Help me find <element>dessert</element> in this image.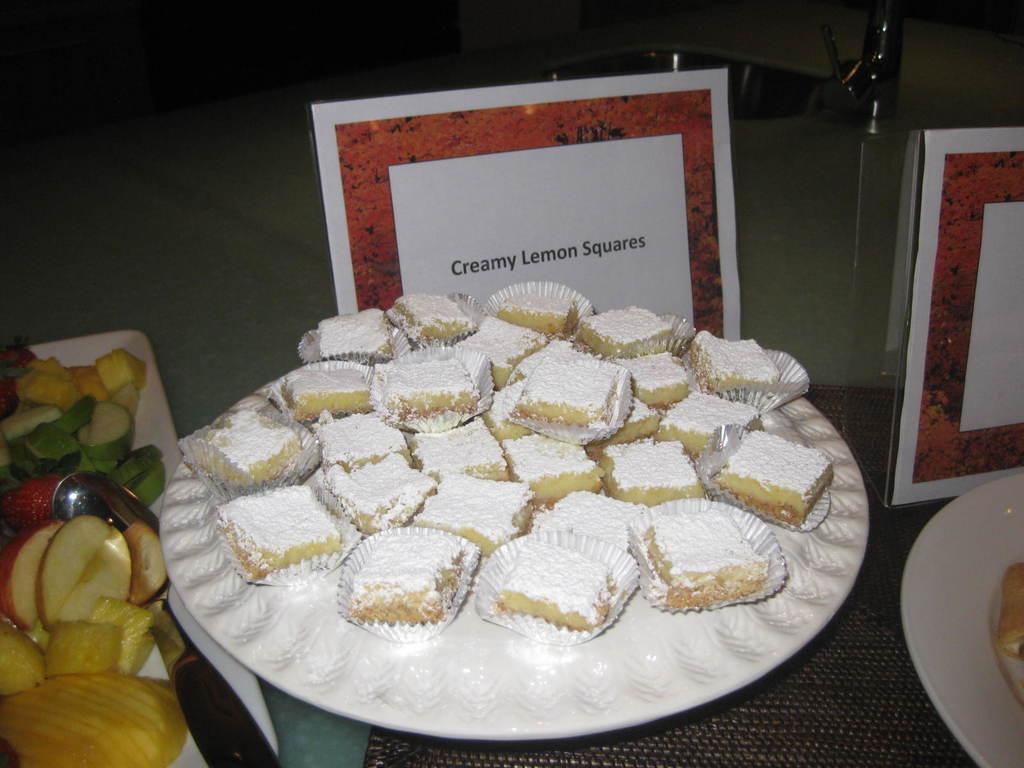
Found it: region(505, 438, 586, 509).
